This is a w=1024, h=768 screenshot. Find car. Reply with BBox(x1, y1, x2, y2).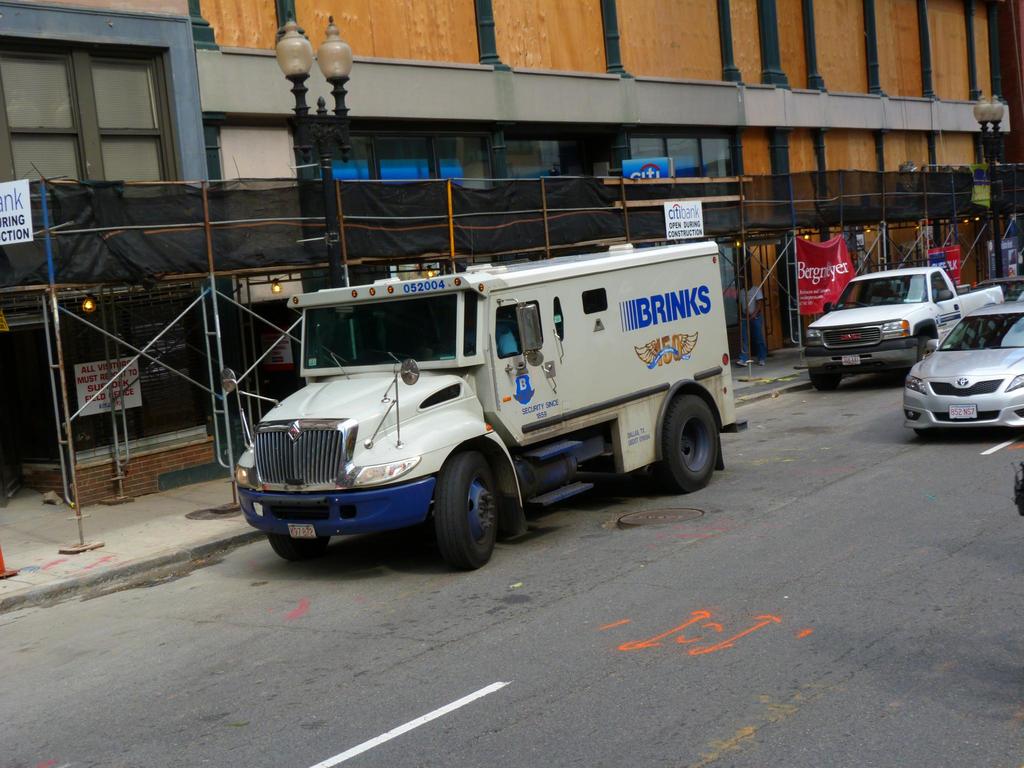
BBox(905, 305, 1023, 436).
